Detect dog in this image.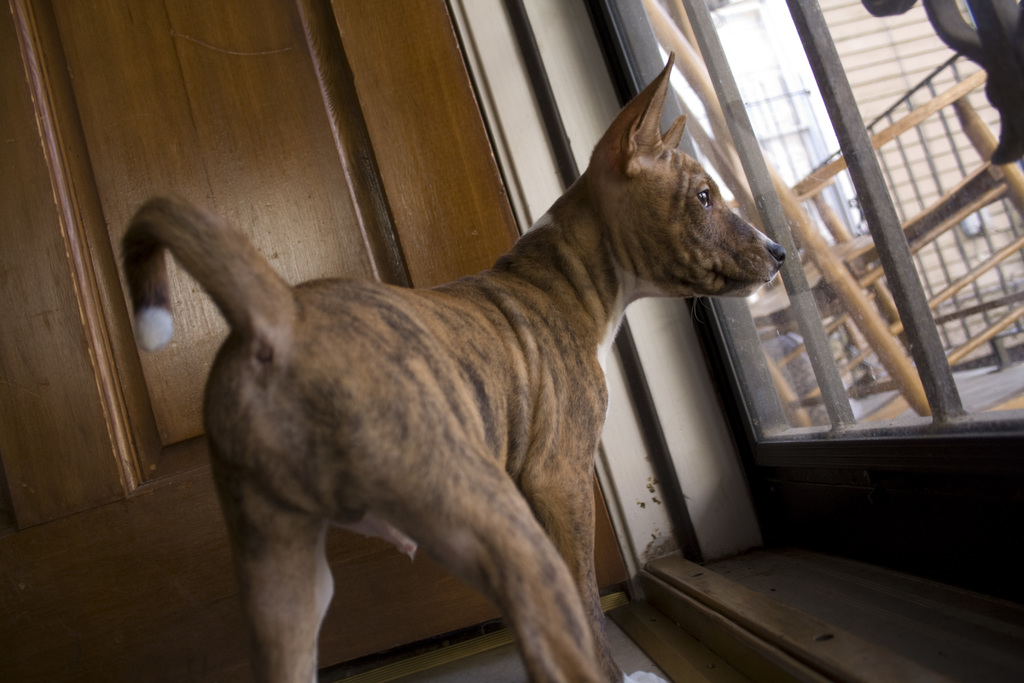
Detection: (119, 52, 787, 682).
